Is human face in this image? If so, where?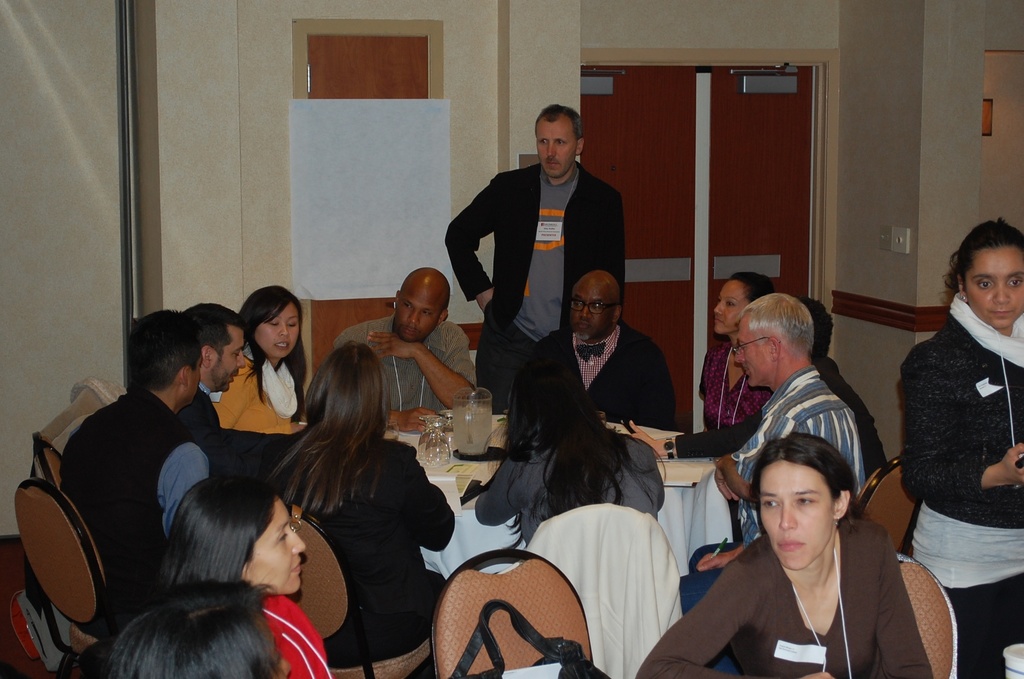
Yes, at bbox=[735, 325, 769, 382].
